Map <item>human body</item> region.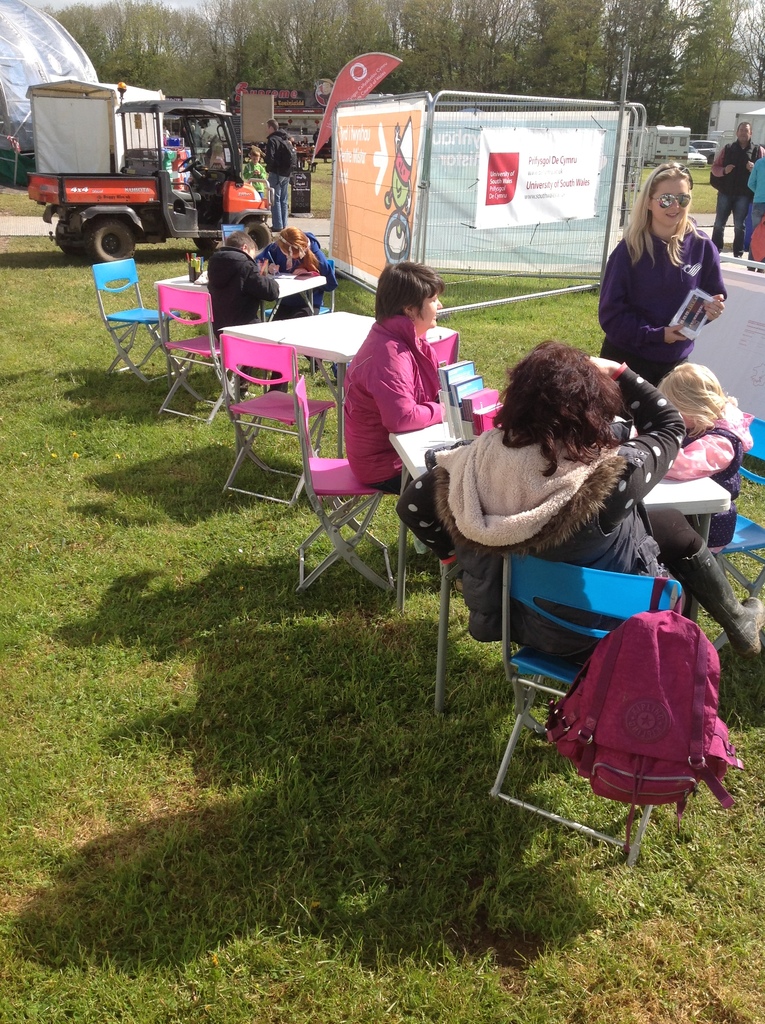
Mapped to 253,128,293,231.
